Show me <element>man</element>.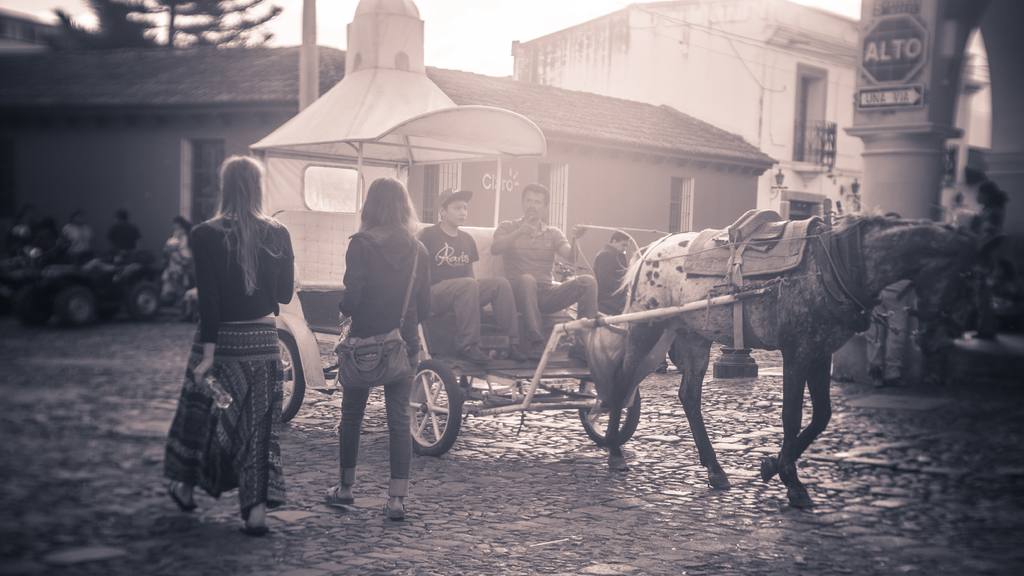
<element>man</element> is here: (413,189,539,366).
